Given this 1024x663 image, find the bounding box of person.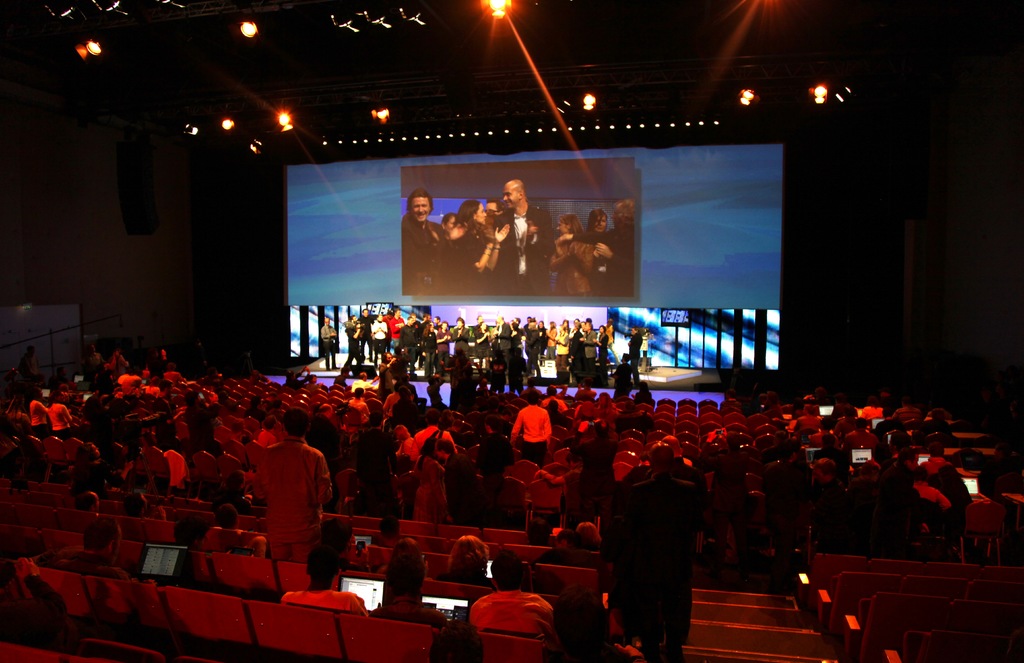
left=509, top=393, right=550, bottom=469.
